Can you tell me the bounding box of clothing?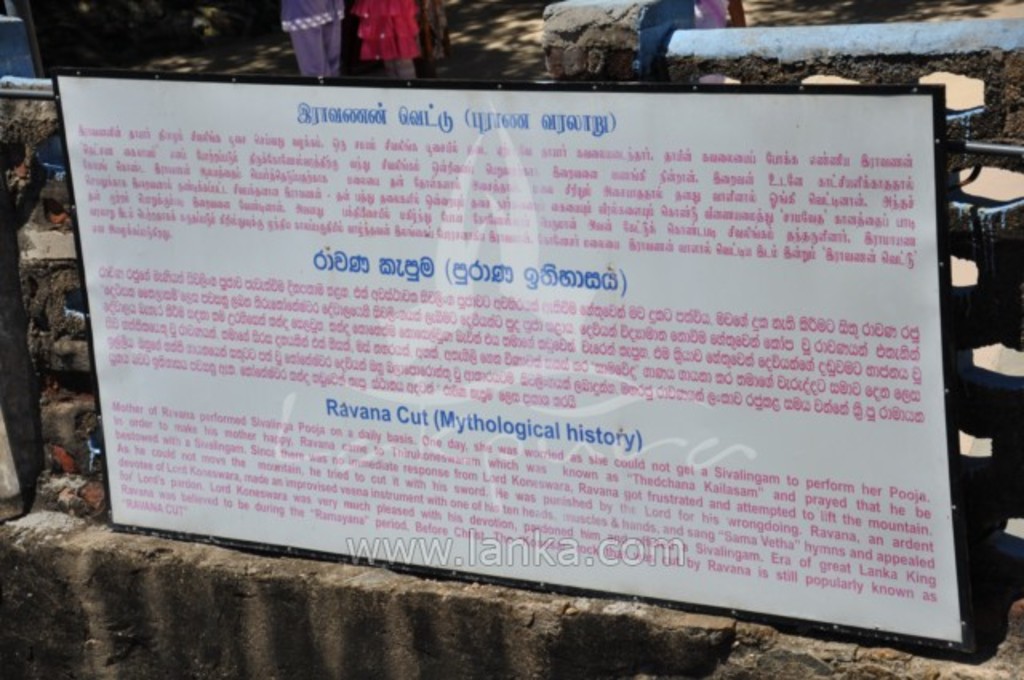
left=629, top=0, right=693, bottom=54.
